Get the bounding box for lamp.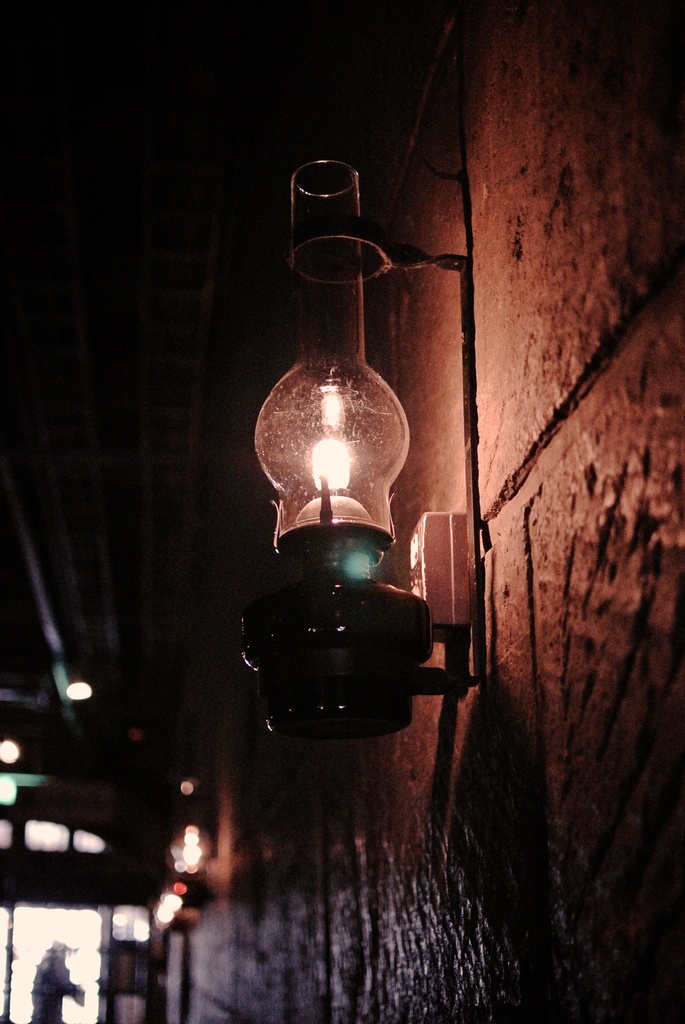
{"left": 248, "top": 156, "right": 420, "bottom": 749}.
